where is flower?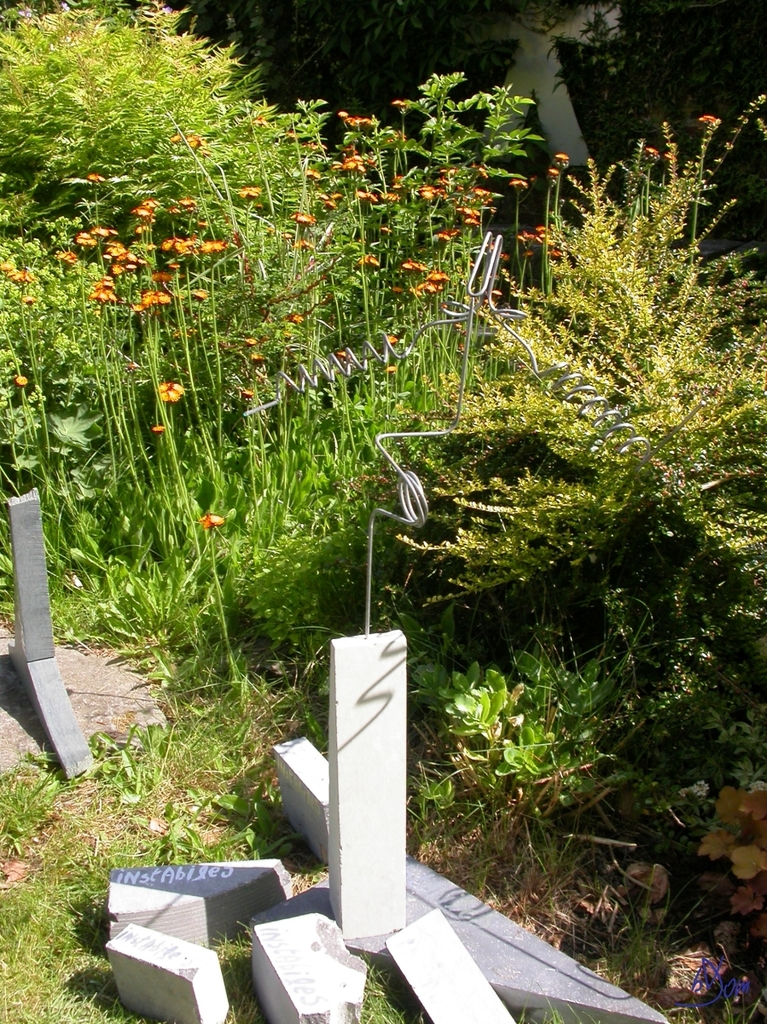
crop(154, 375, 188, 404).
